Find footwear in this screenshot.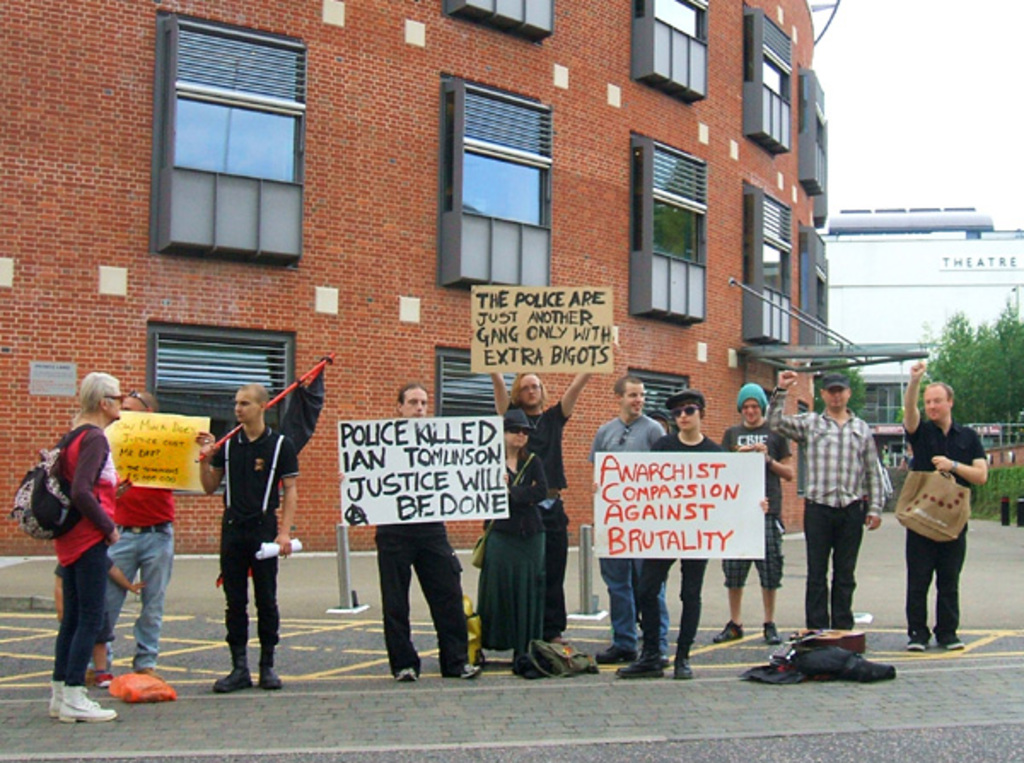
The bounding box for footwear is <box>61,681,116,724</box>.
